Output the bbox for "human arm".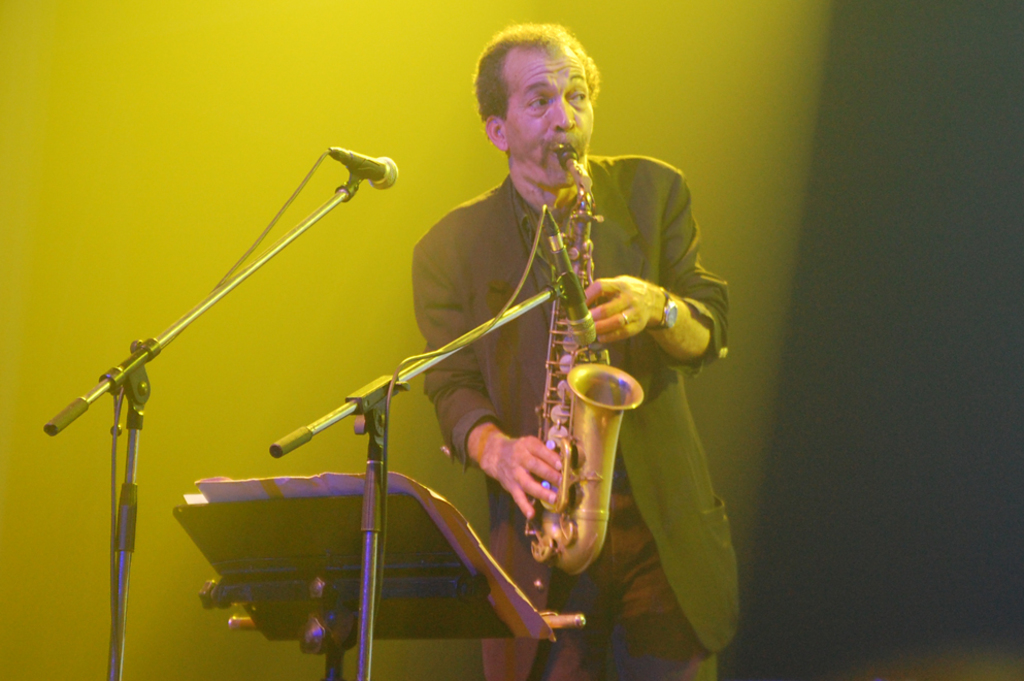
{"left": 412, "top": 230, "right": 563, "bottom": 523}.
